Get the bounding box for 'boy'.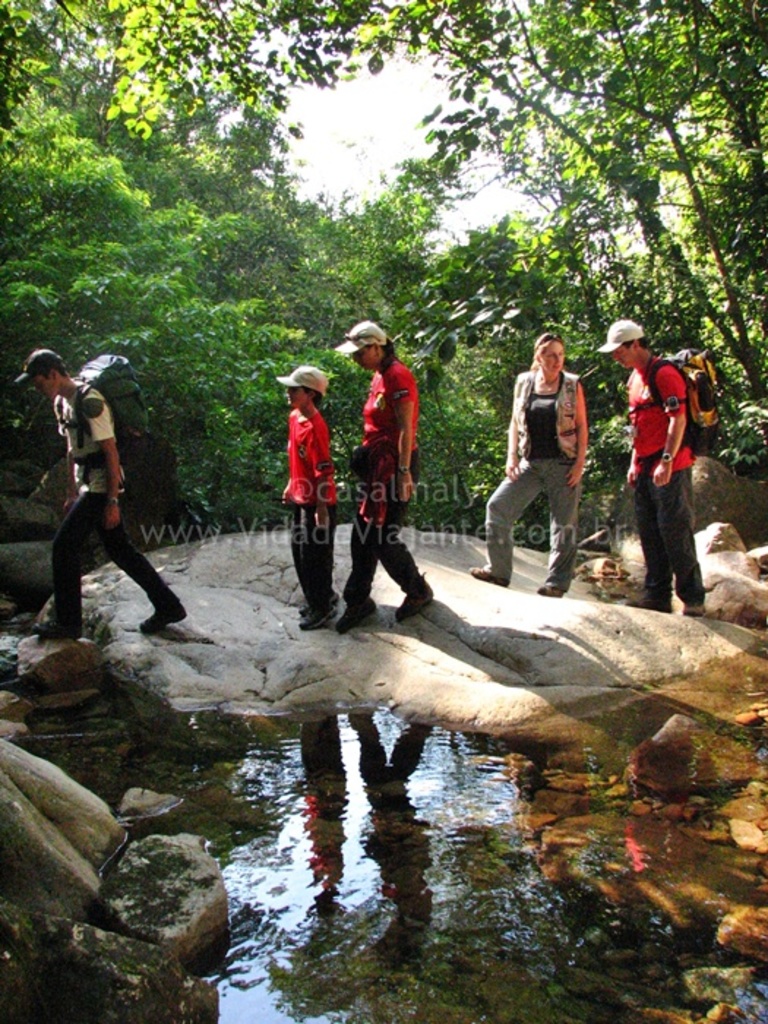
<region>276, 366, 338, 622</region>.
